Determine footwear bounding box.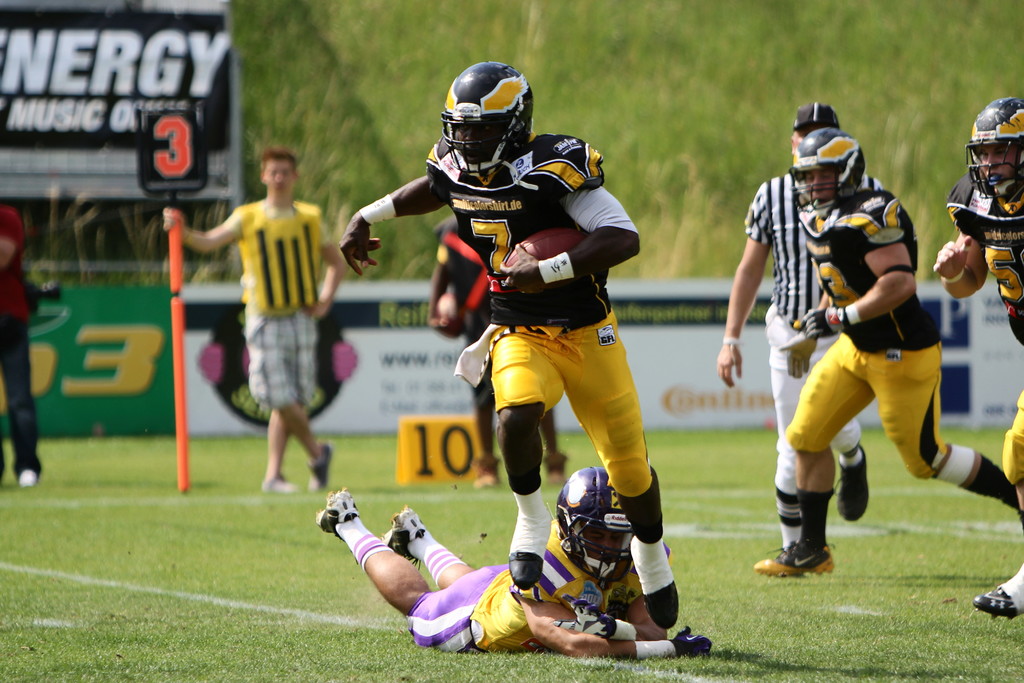
Determined: 378,504,424,570.
